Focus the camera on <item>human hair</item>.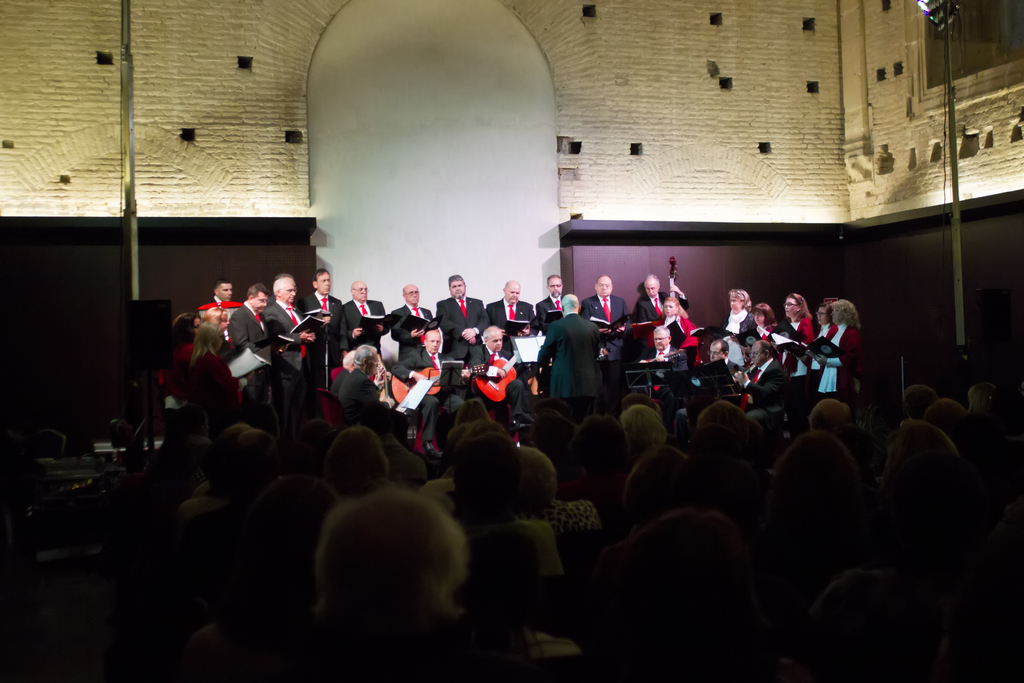
Focus region: (201, 307, 227, 329).
